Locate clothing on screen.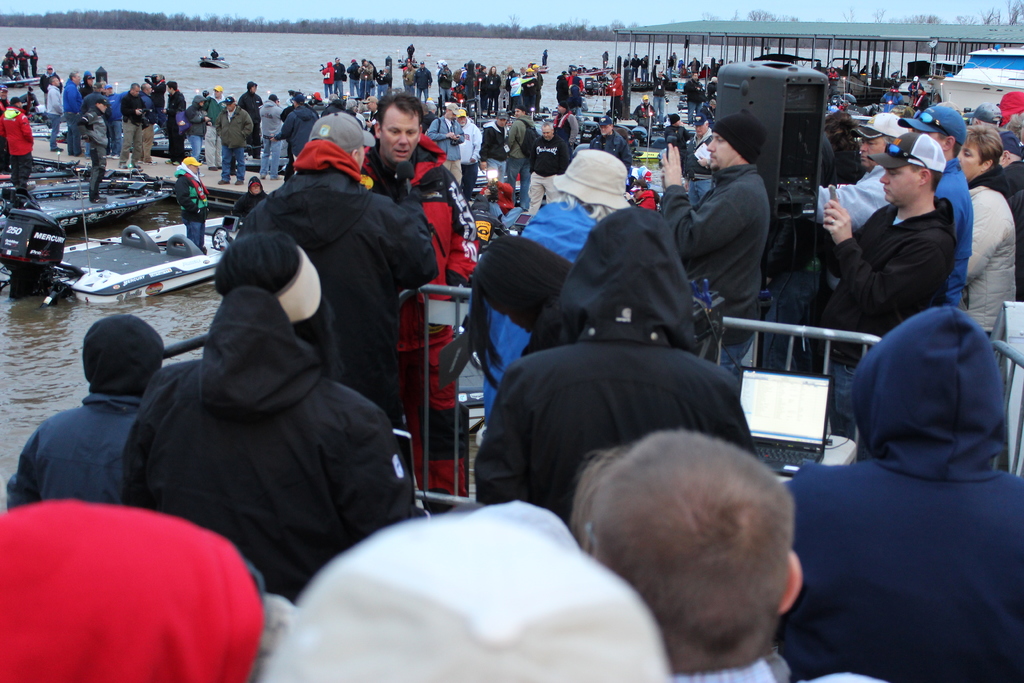
On screen at (x1=414, y1=66, x2=430, y2=97).
